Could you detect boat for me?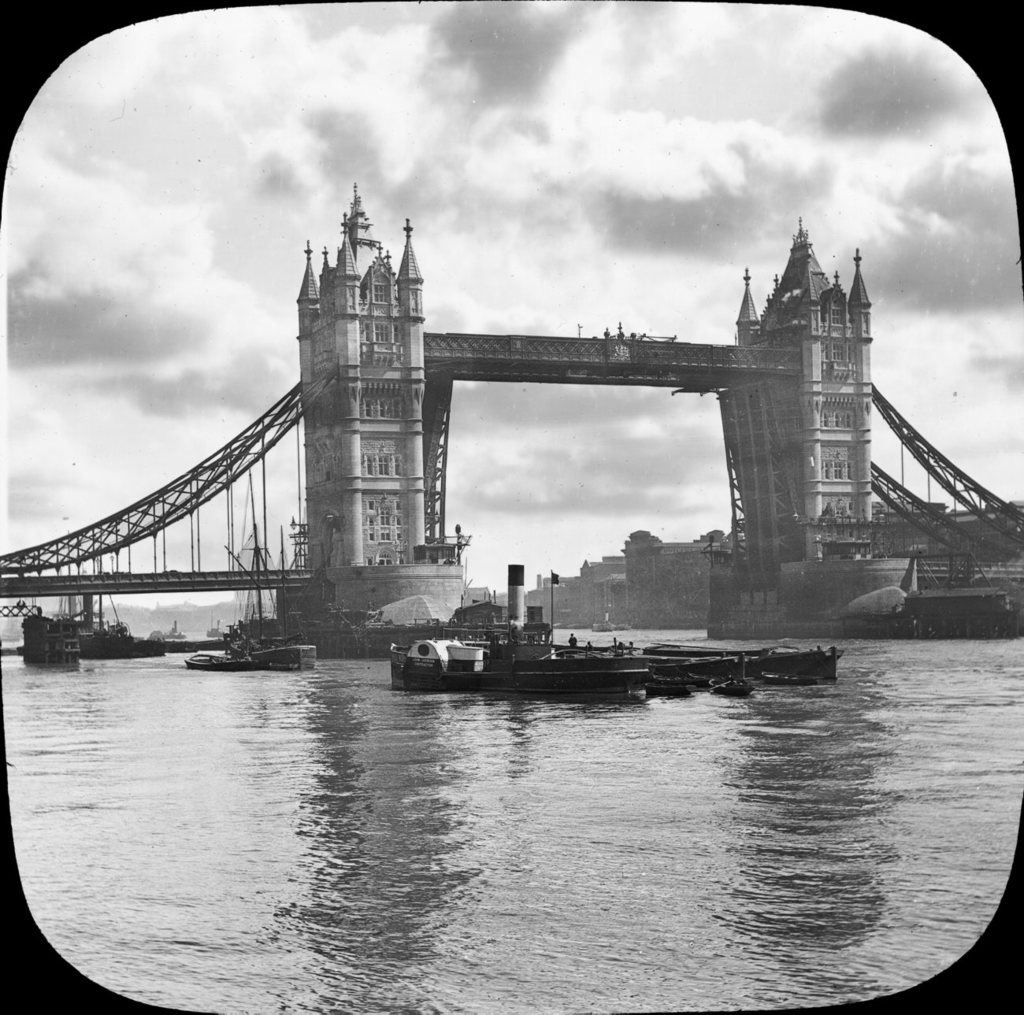
Detection result: l=75, t=619, r=165, b=665.
